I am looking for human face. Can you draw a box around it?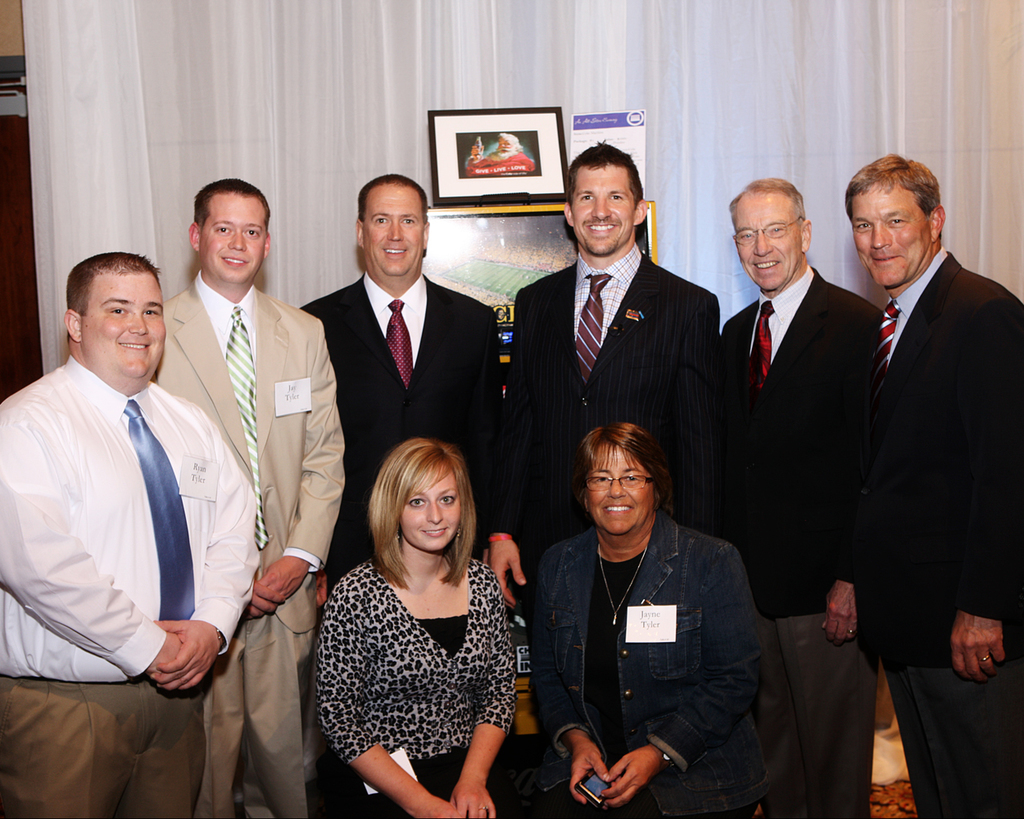
Sure, the bounding box is [x1=592, y1=449, x2=658, y2=532].
